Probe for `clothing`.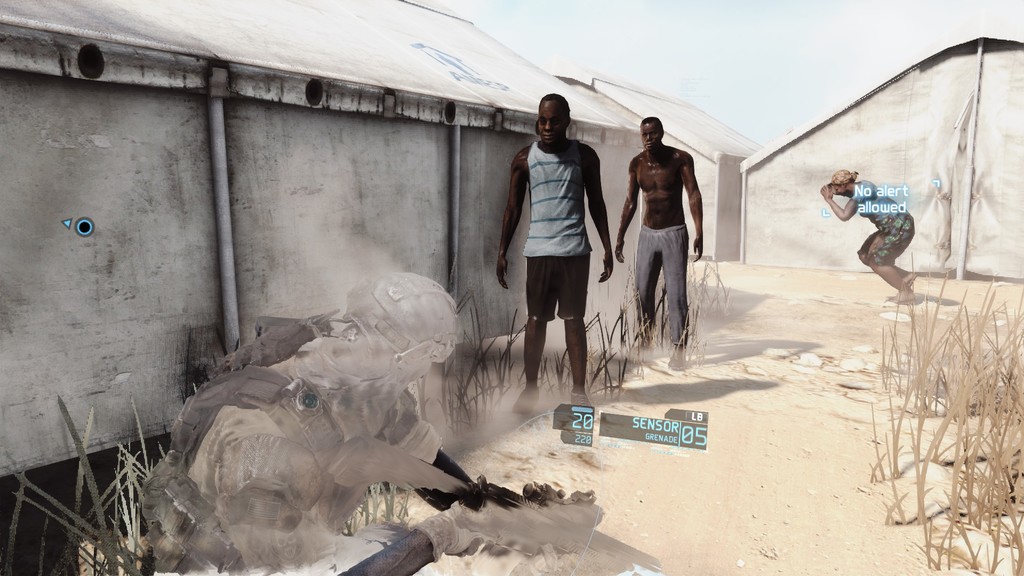
Probe result: region(845, 184, 908, 216).
